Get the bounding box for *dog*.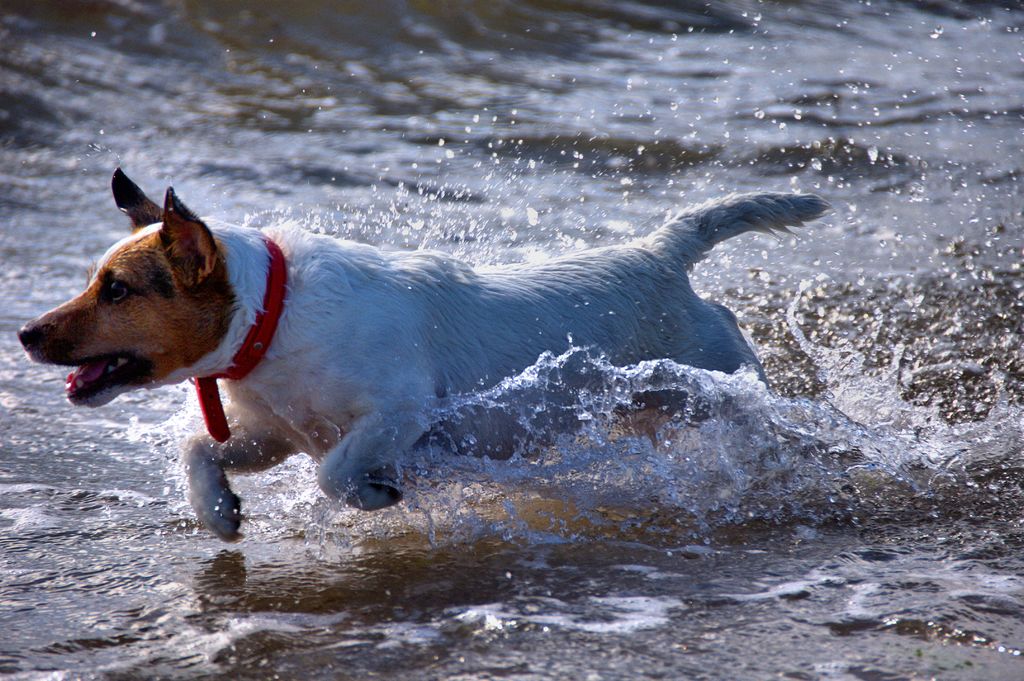
{"x1": 17, "y1": 166, "x2": 829, "y2": 545}.
